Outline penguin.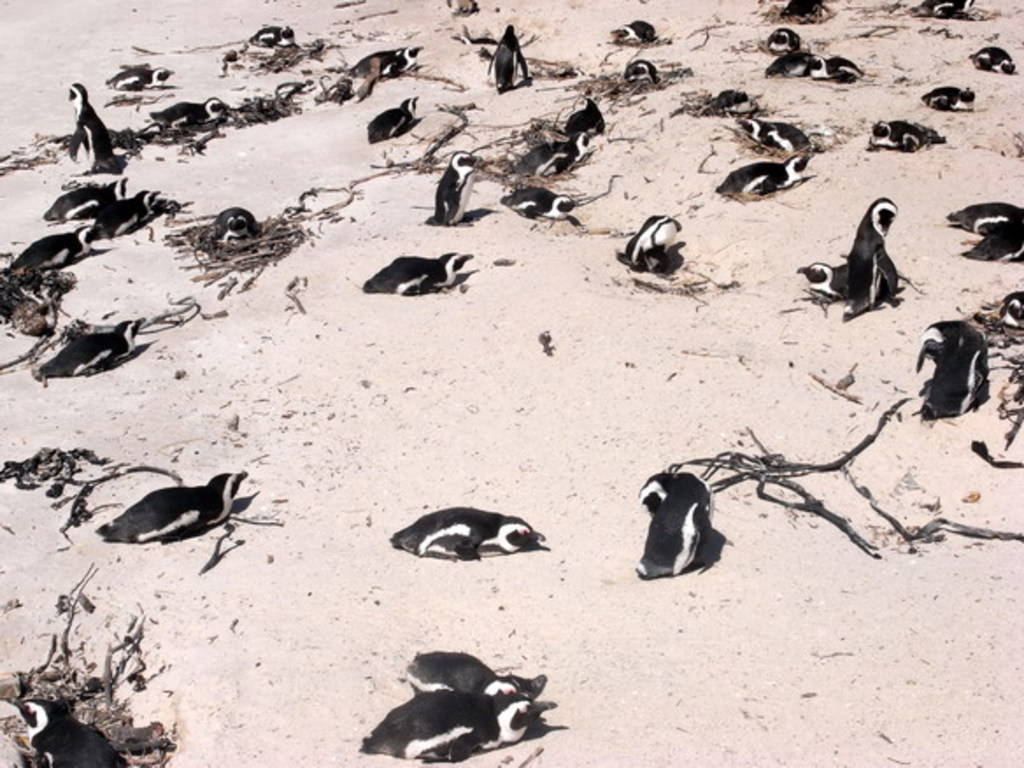
Outline: pyautogui.locateOnScreen(626, 61, 654, 81).
